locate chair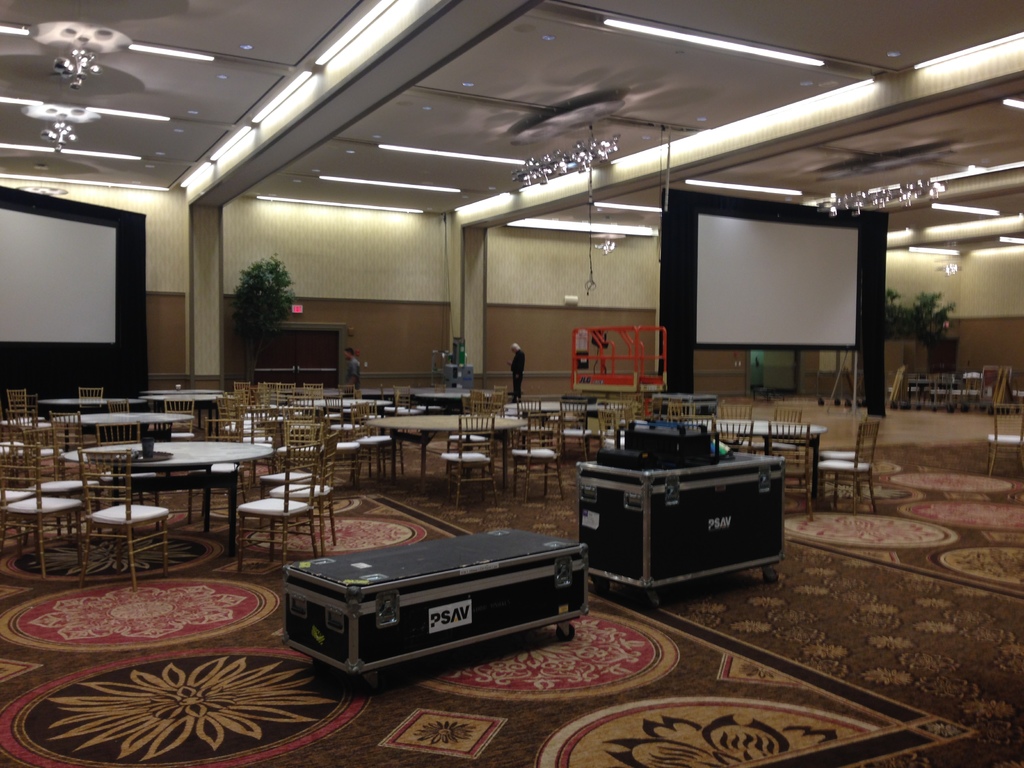
{"left": 602, "top": 394, "right": 630, "bottom": 426}
